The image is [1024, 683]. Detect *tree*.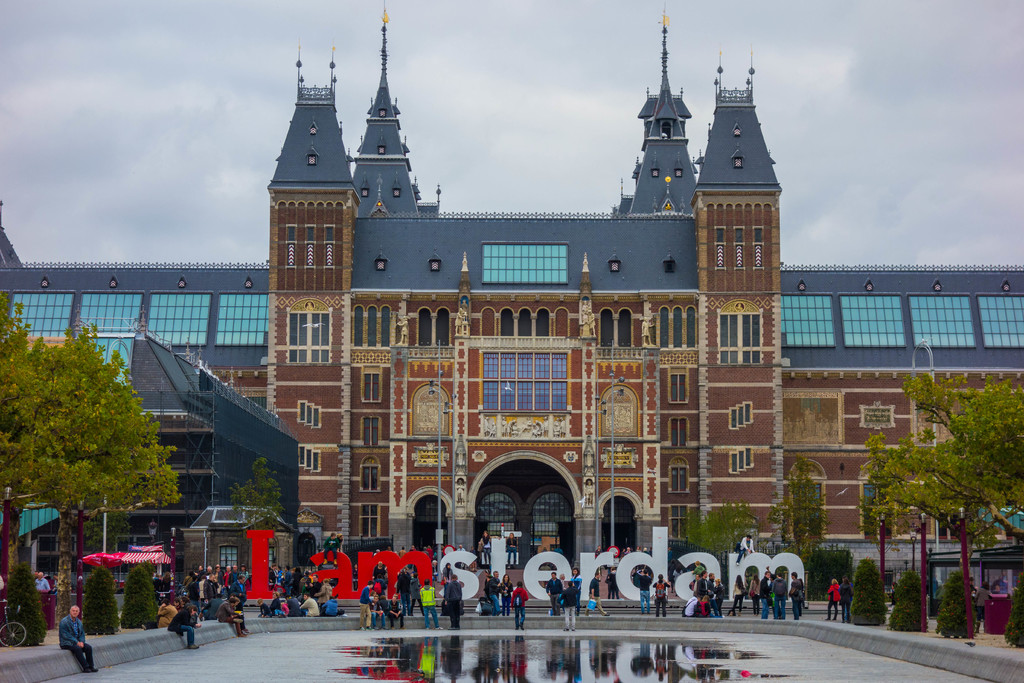
Detection: 1,567,51,649.
